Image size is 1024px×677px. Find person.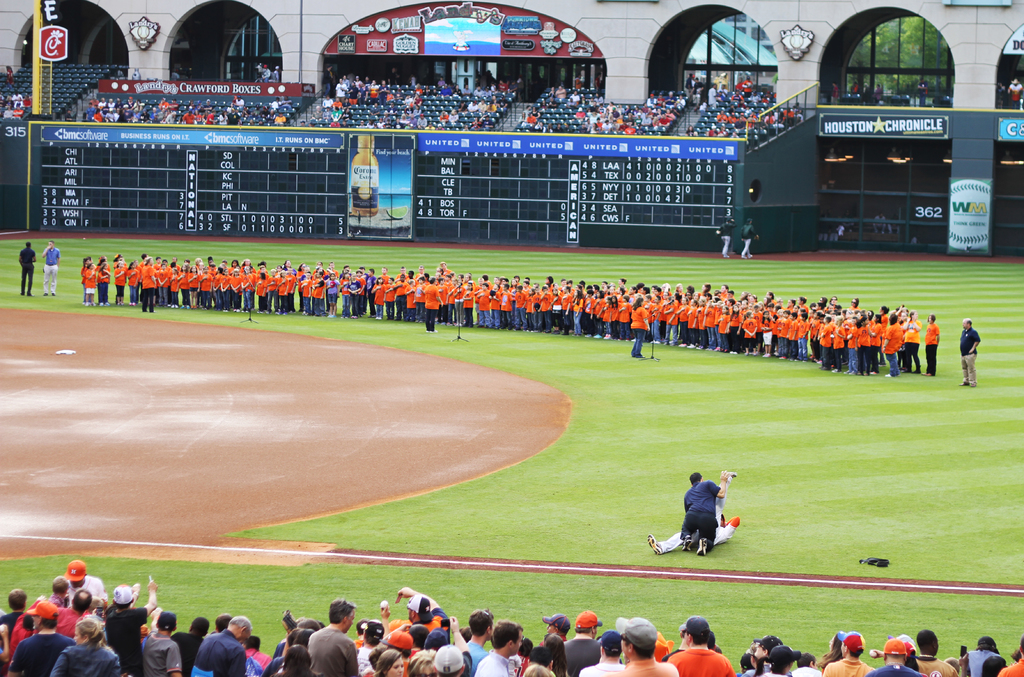
[x1=714, y1=217, x2=736, y2=259].
